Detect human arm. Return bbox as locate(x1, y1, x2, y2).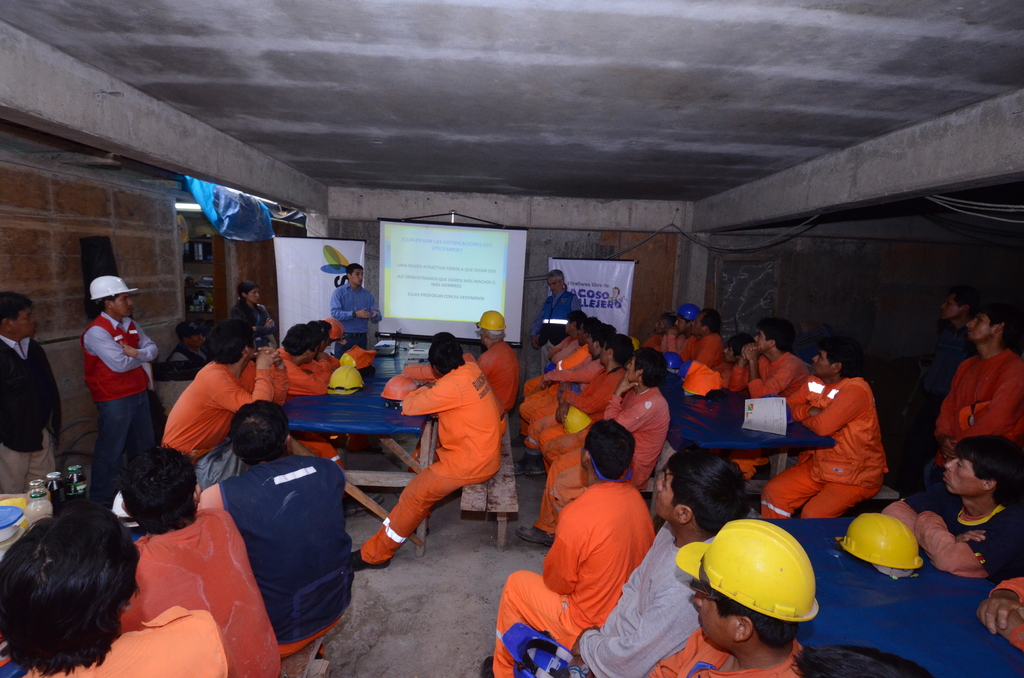
locate(528, 299, 544, 357).
